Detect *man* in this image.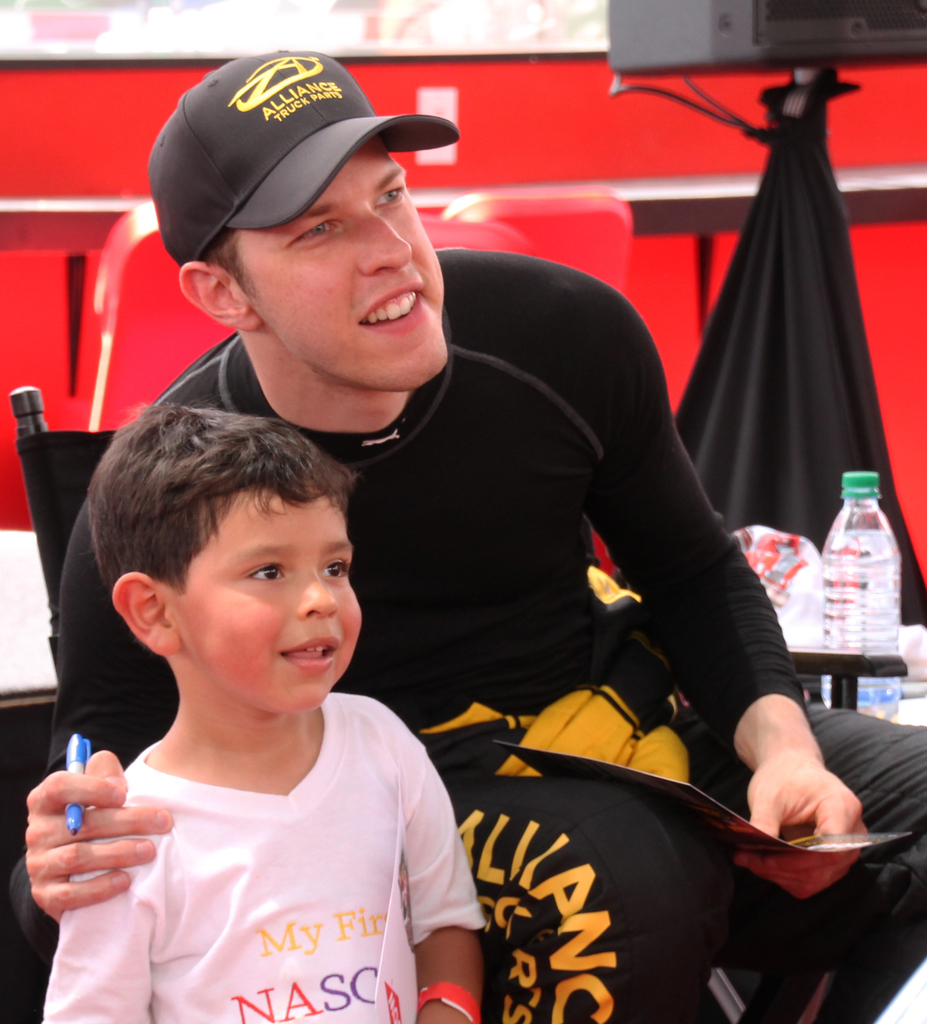
Detection: 0, 46, 926, 1023.
